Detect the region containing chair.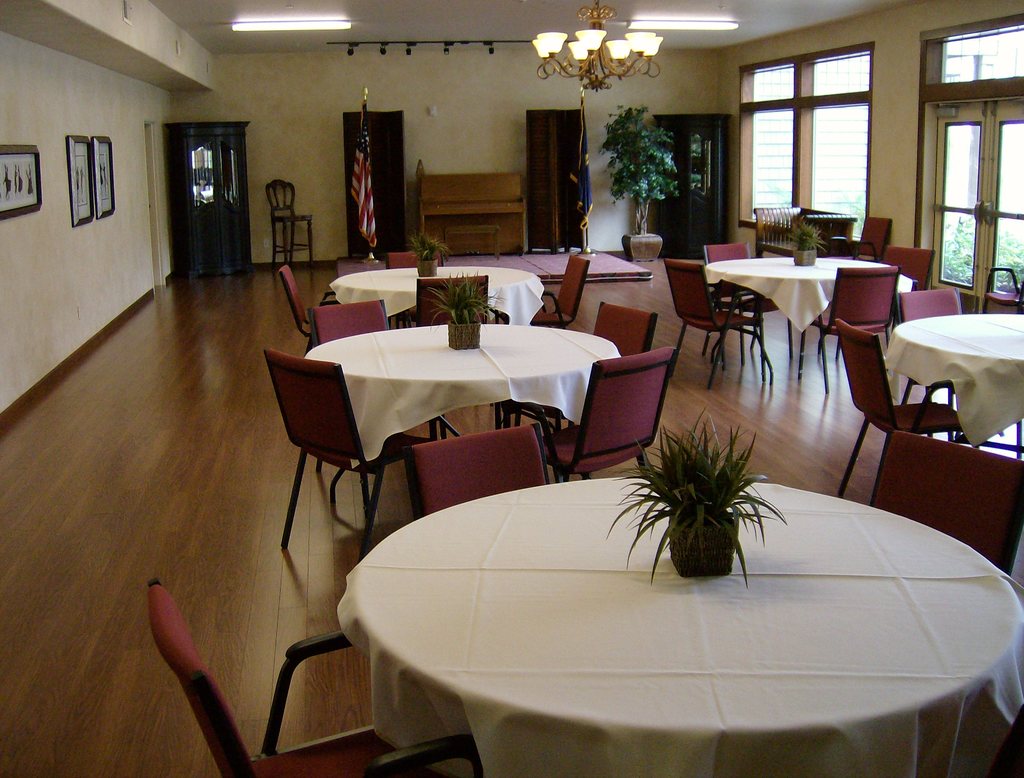
<bbox>403, 422, 547, 519</bbox>.
